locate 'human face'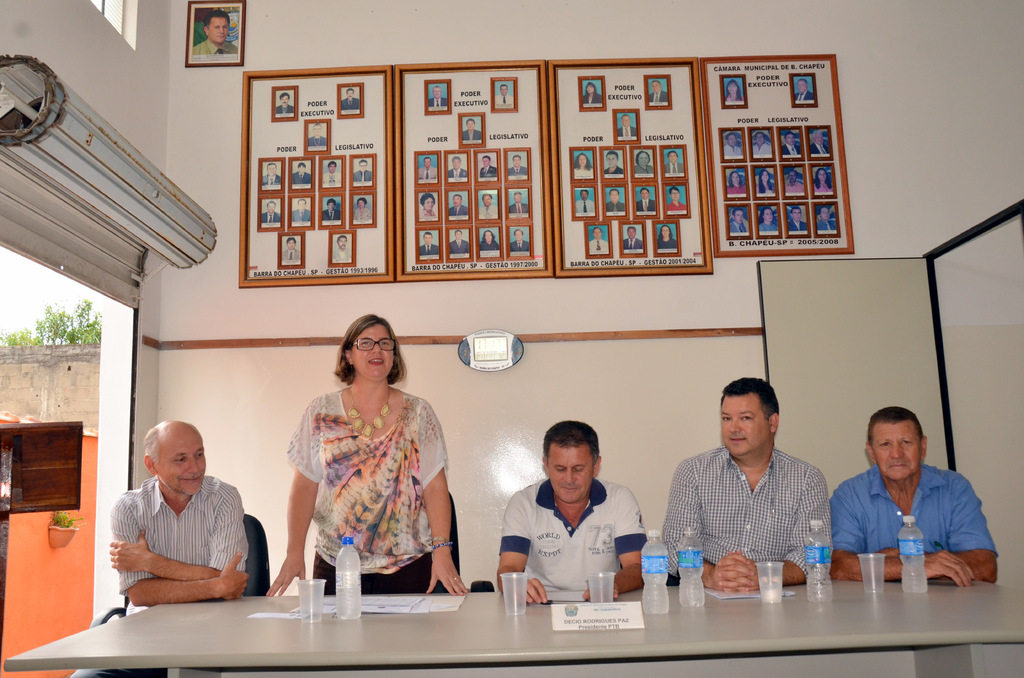
[left=453, top=193, right=460, bottom=209]
